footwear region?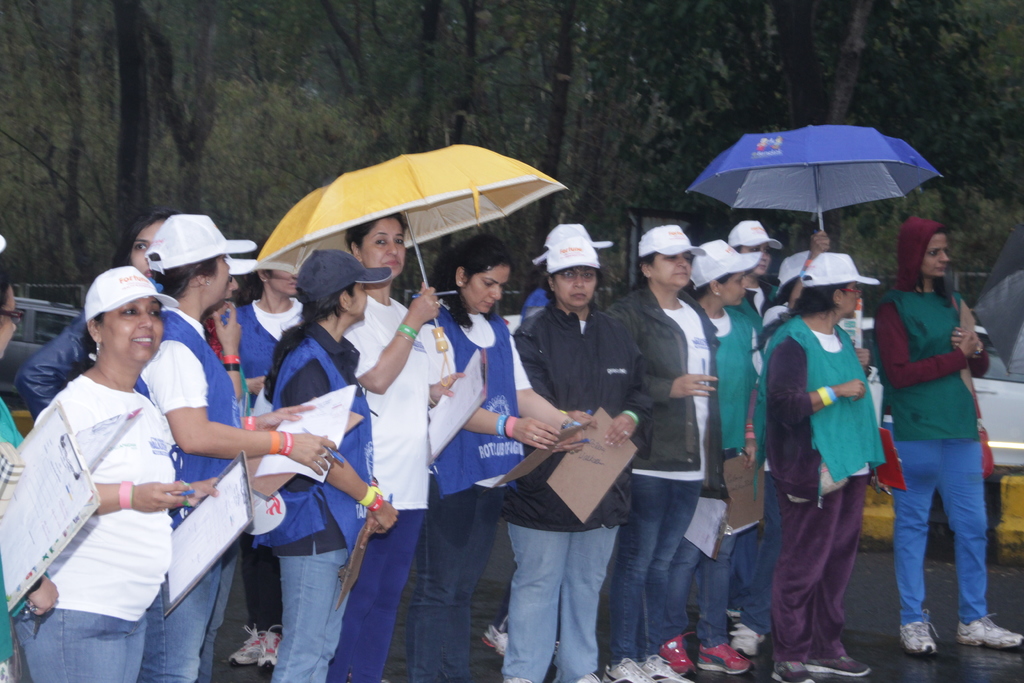
BBox(803, 654, 872, 673)
